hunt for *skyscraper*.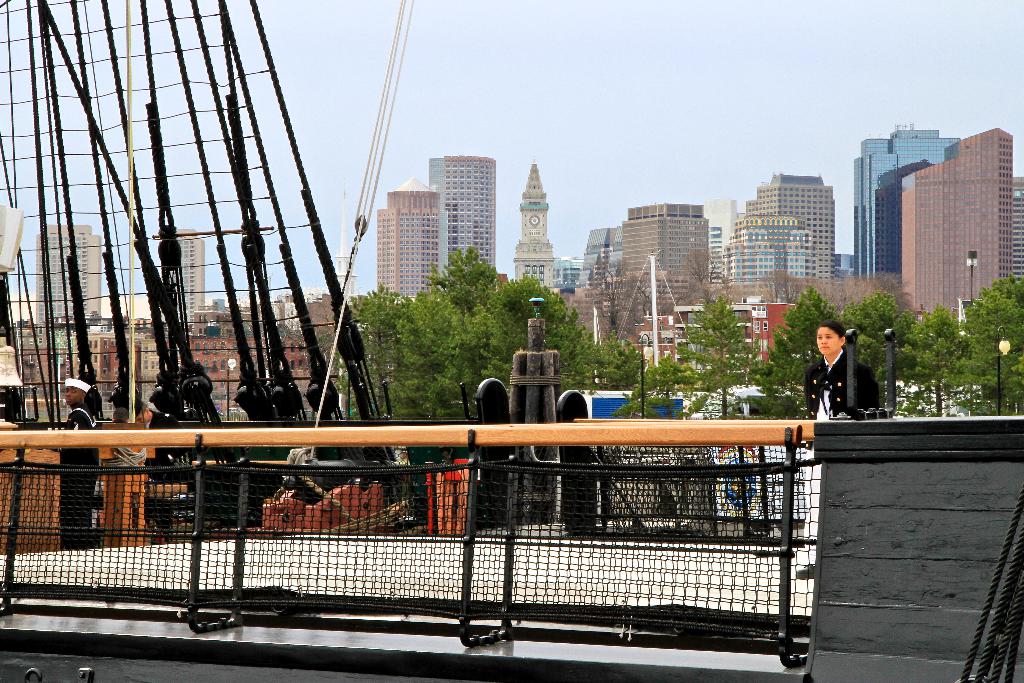
Hunted down at 35, 222, 100, 325.
